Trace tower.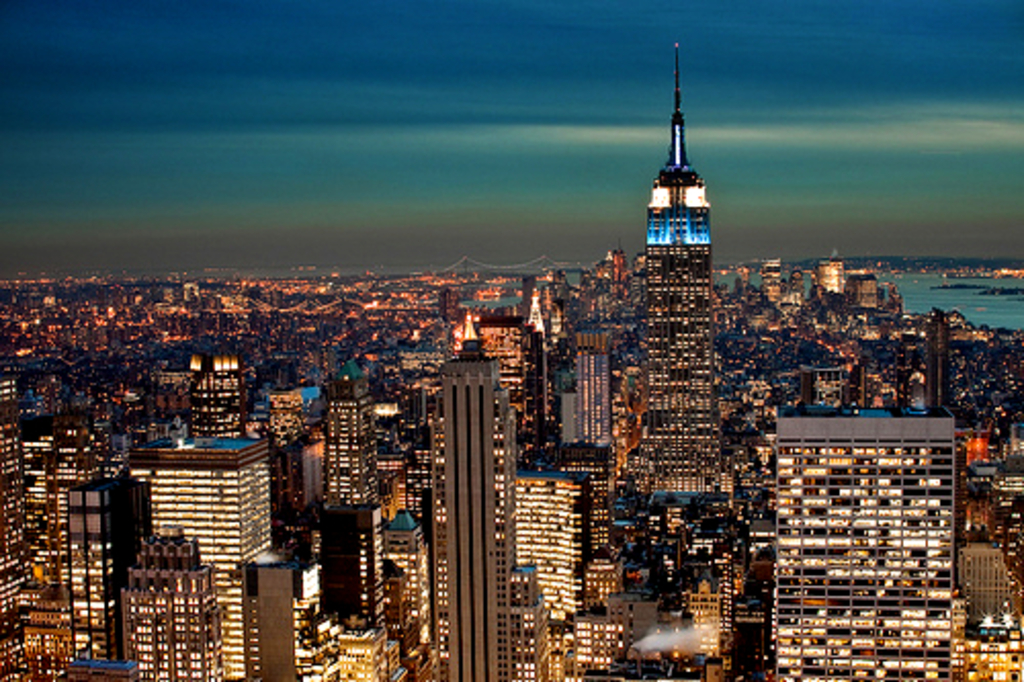
Traced to Rect(25, 438, 63, 590).
